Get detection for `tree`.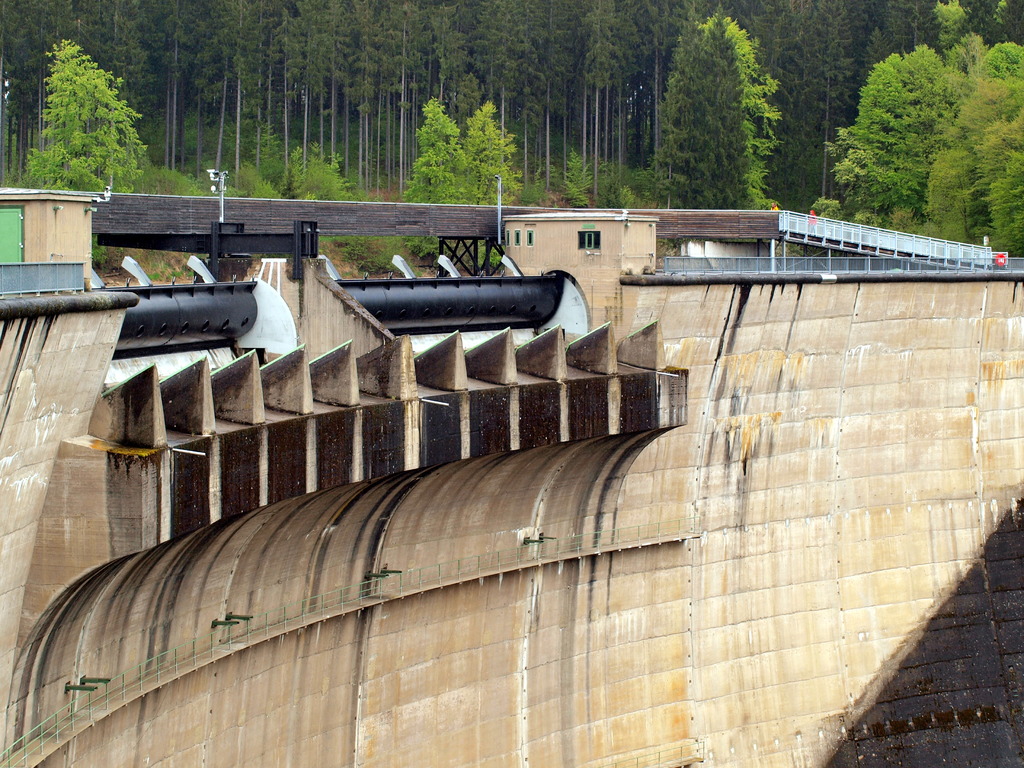
Detection: [x1=641, y1=12, x2=781, y2=210].
